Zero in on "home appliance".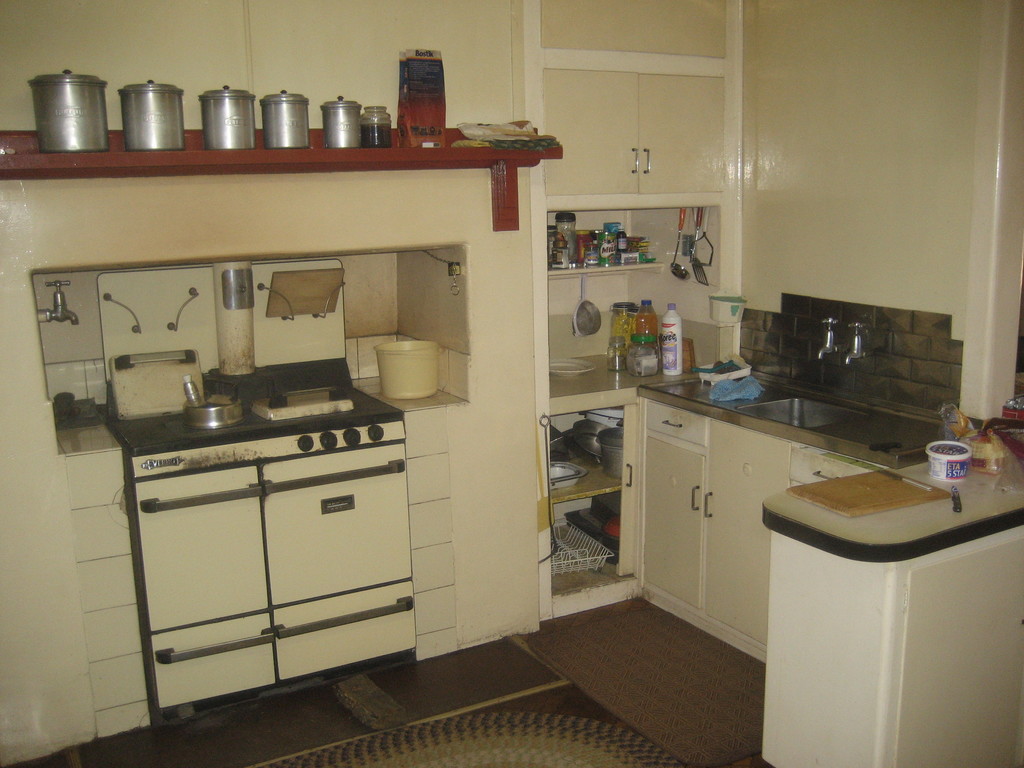
Zeroed in: 109, 381, 417, 710.
